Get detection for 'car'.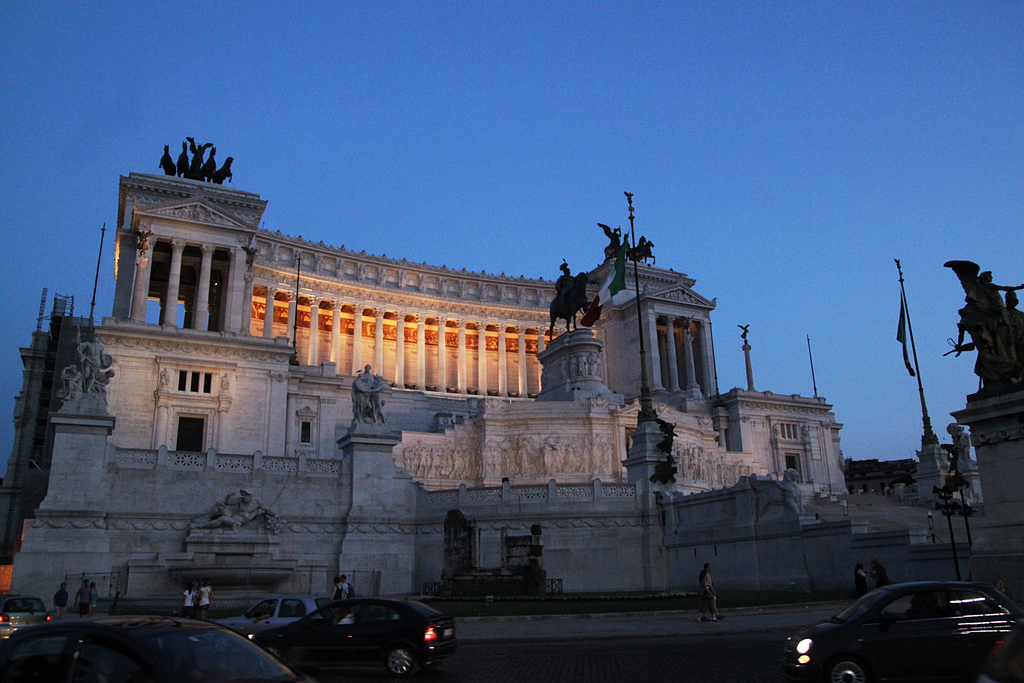
Detection: box(801, 577, 1020, 673).
